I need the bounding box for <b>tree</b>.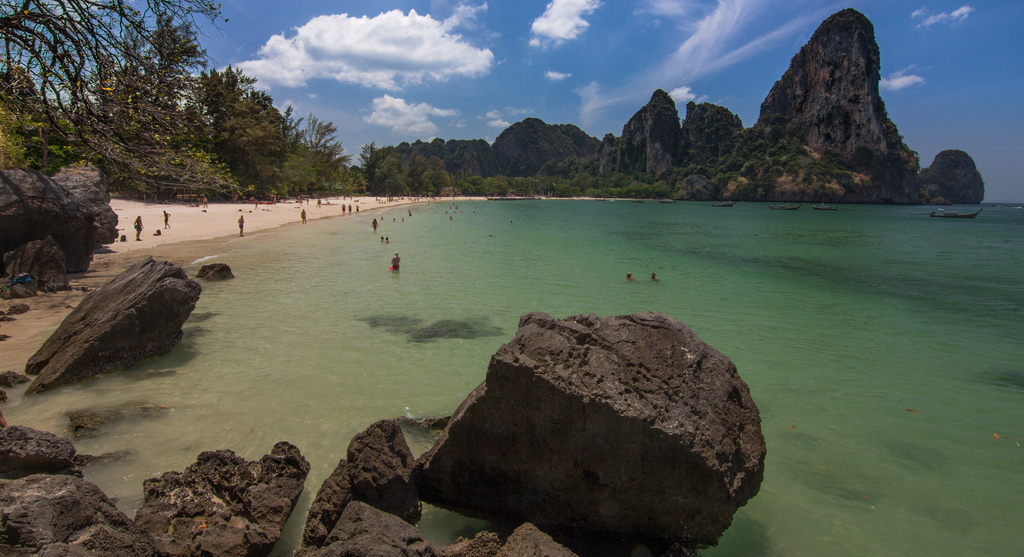
Here it is: [left=352, top=140, right=452, bottom=204].
